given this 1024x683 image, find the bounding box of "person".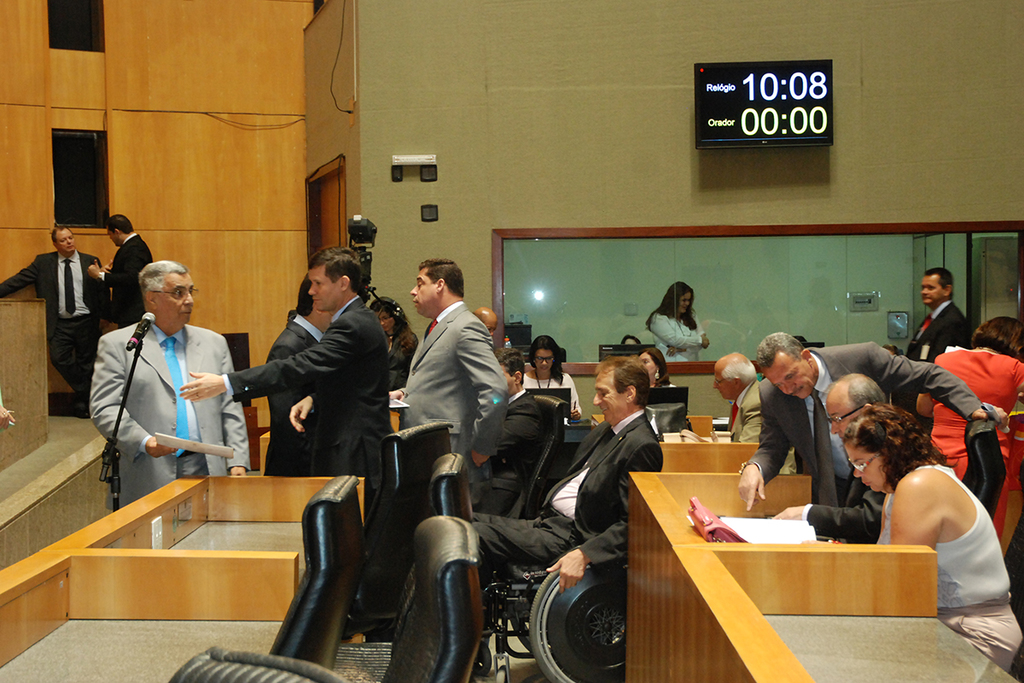
[left=899, top=260, right=980, bottom=364].
